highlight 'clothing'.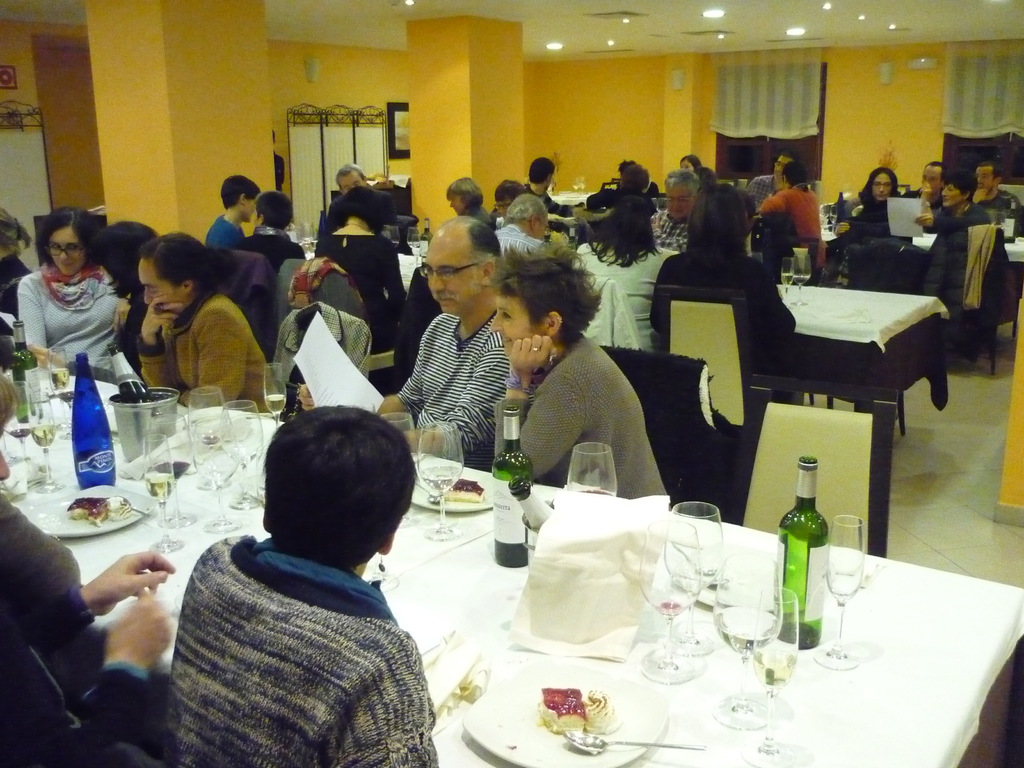
Highlighted region: [left=305, top=225, right=403, bottom=315].
